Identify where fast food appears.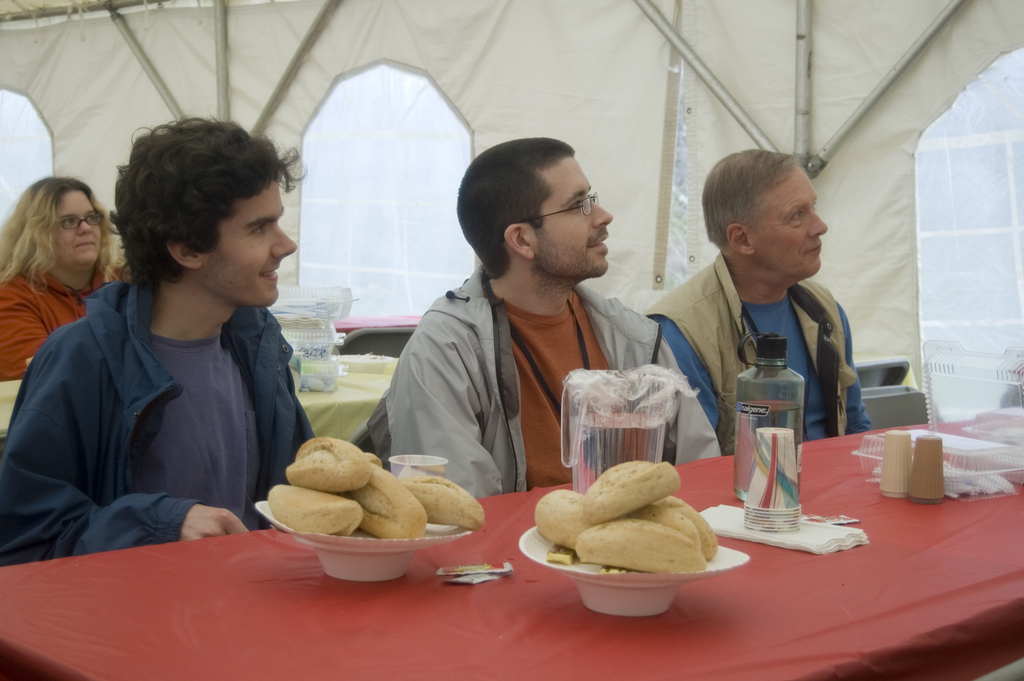
Appears at x1=628, y1=497, x2=717, y2=557.
